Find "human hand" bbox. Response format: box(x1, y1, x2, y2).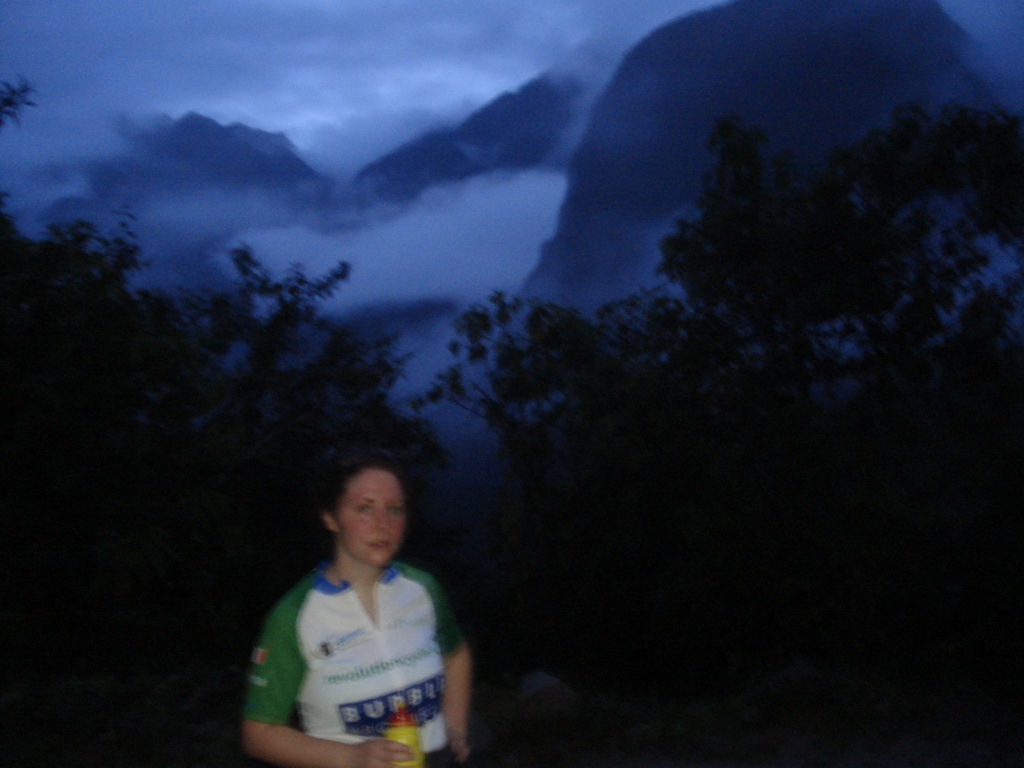
box(353, 740, 414, 767).
